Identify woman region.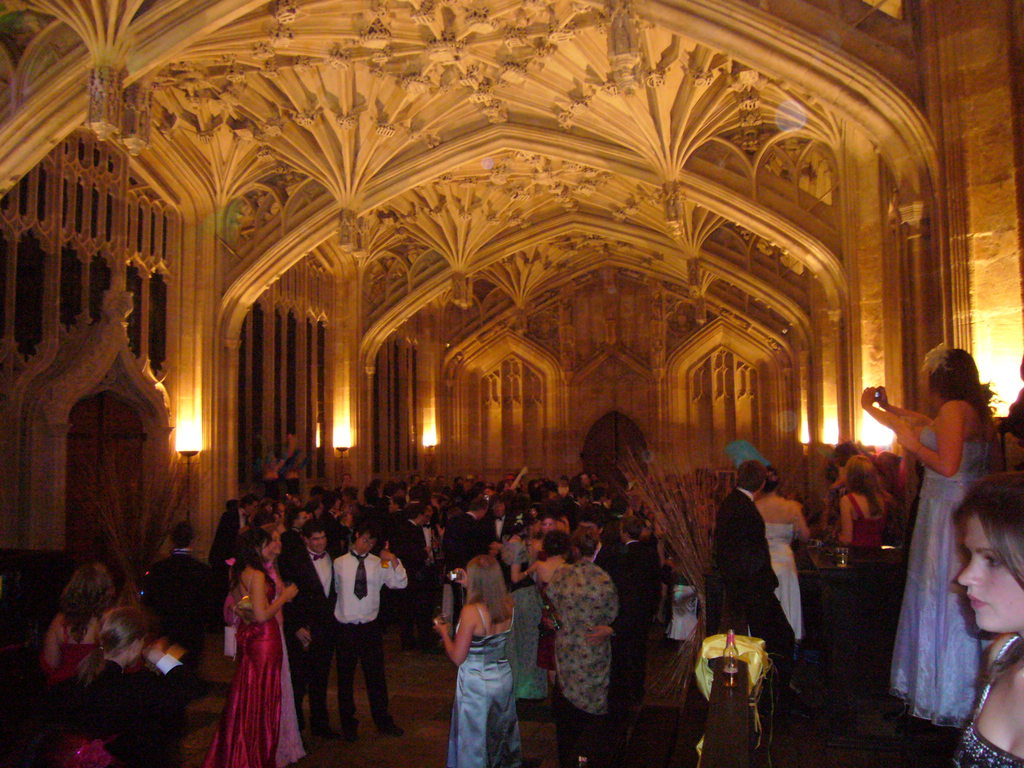
Region: x1=543, y1=529, x2=619, y2=764.
